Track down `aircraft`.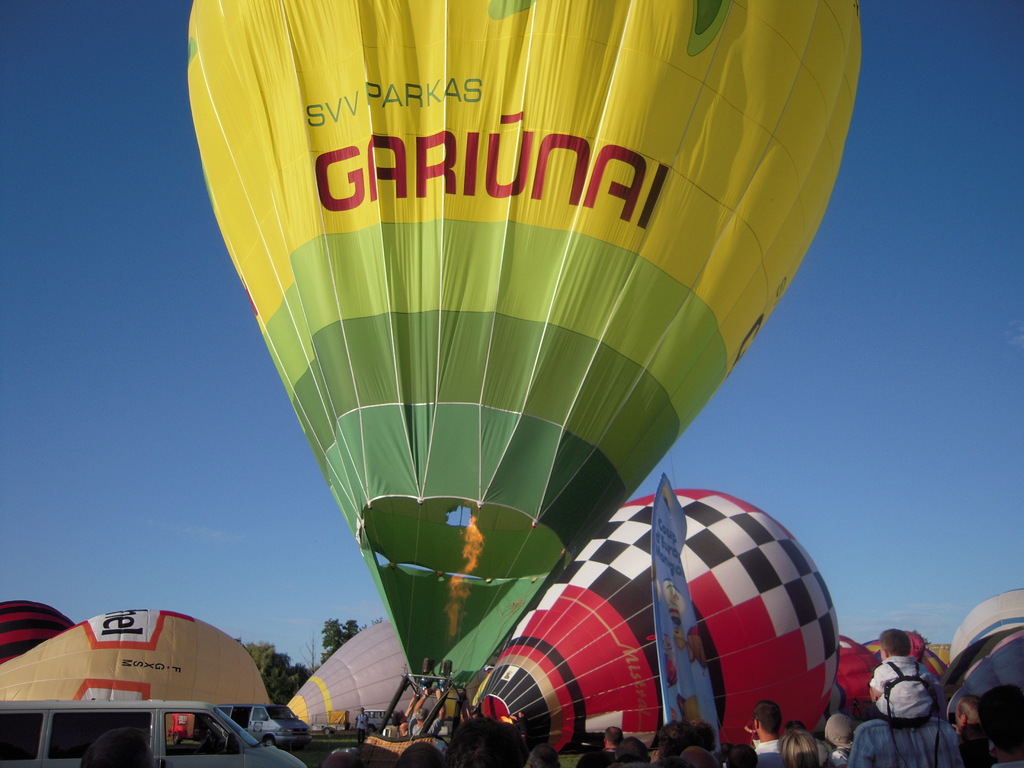
Tracked to bbox(0, 602, 78, 664).
